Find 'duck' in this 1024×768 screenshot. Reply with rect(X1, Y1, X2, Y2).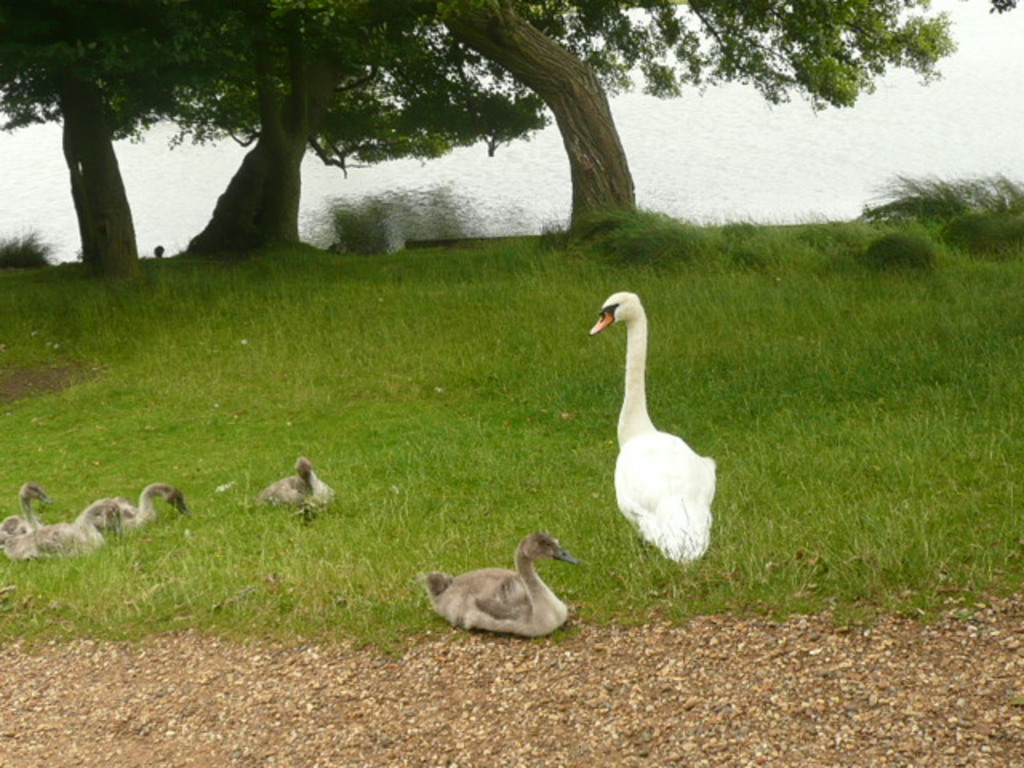
rect(256, 453, 334, 512).
